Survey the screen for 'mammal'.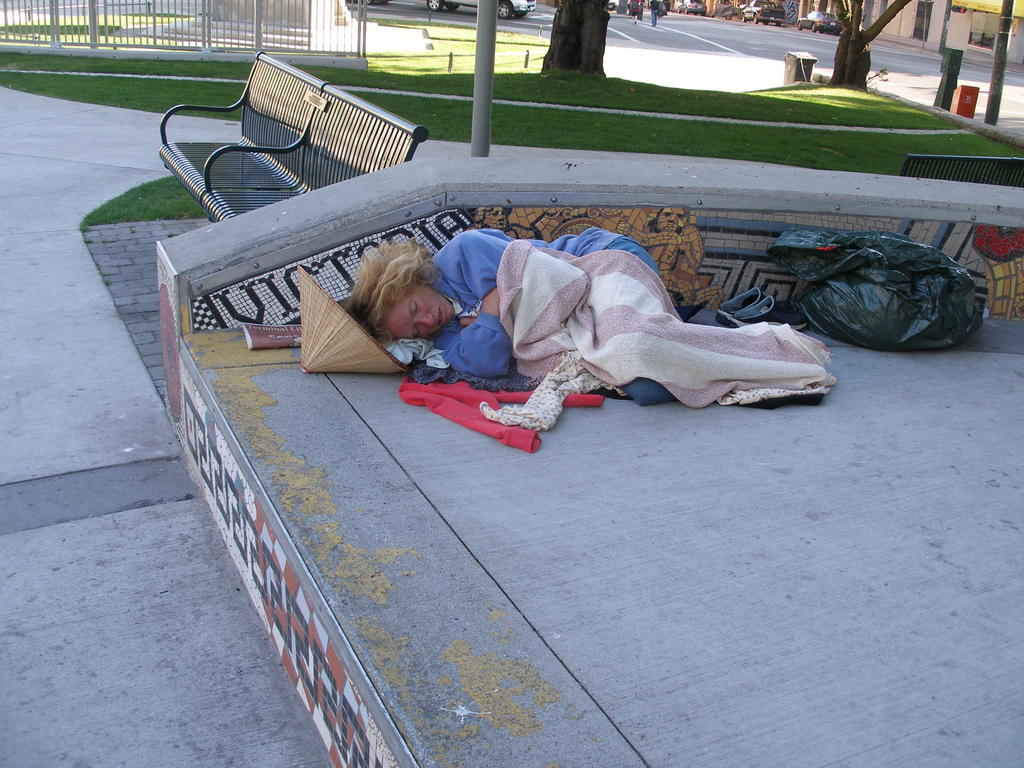
Survey found: (x1=345, y1=226, x2=837, y2=406).
